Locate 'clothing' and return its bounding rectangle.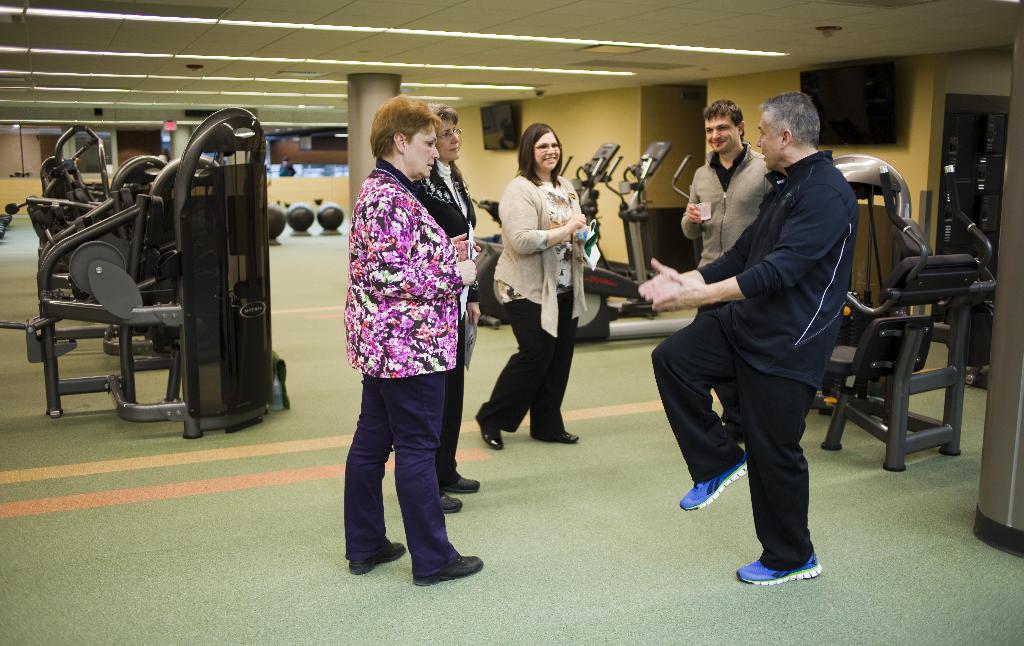
box=[683, 142, 772, 271].
